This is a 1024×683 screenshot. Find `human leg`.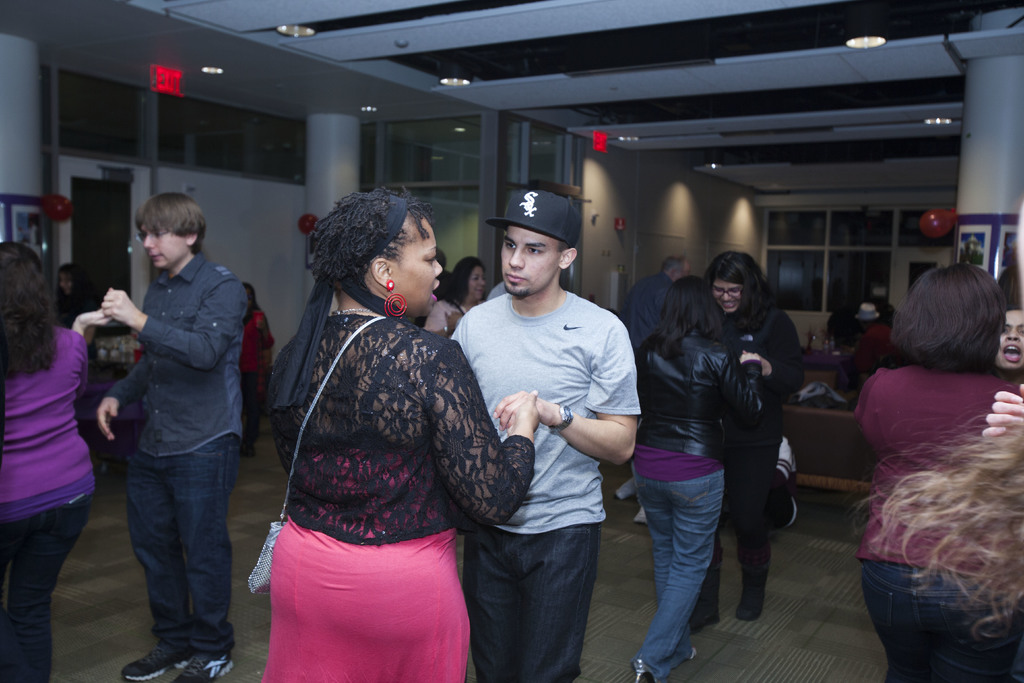
Bounding box: (left=518, top=520, right=600, bottom=682).
